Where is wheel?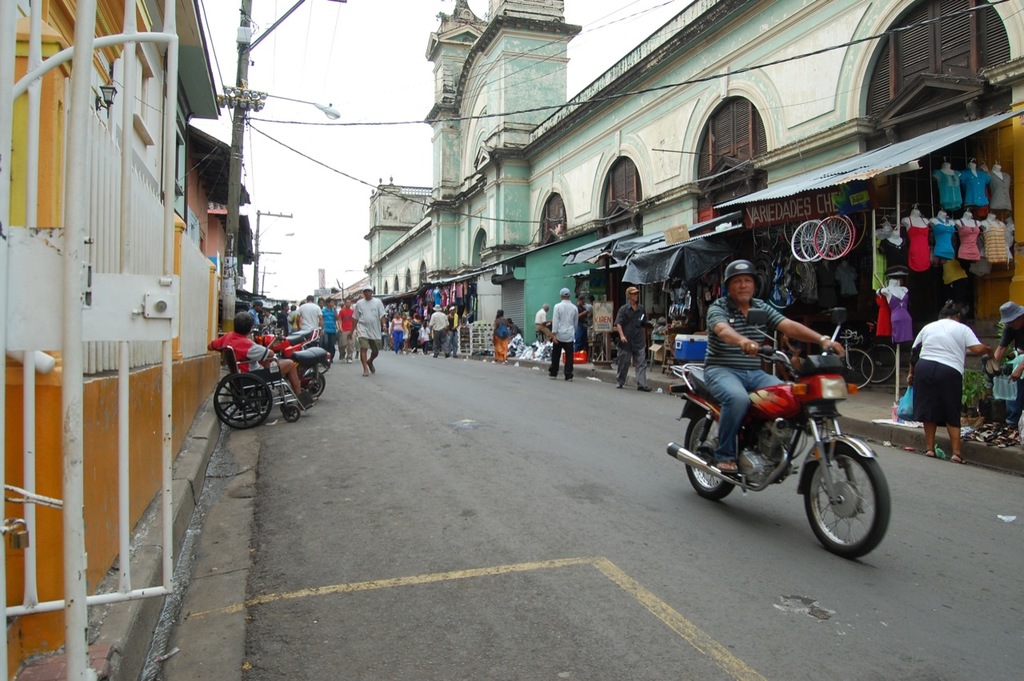
861/342/891/379.
